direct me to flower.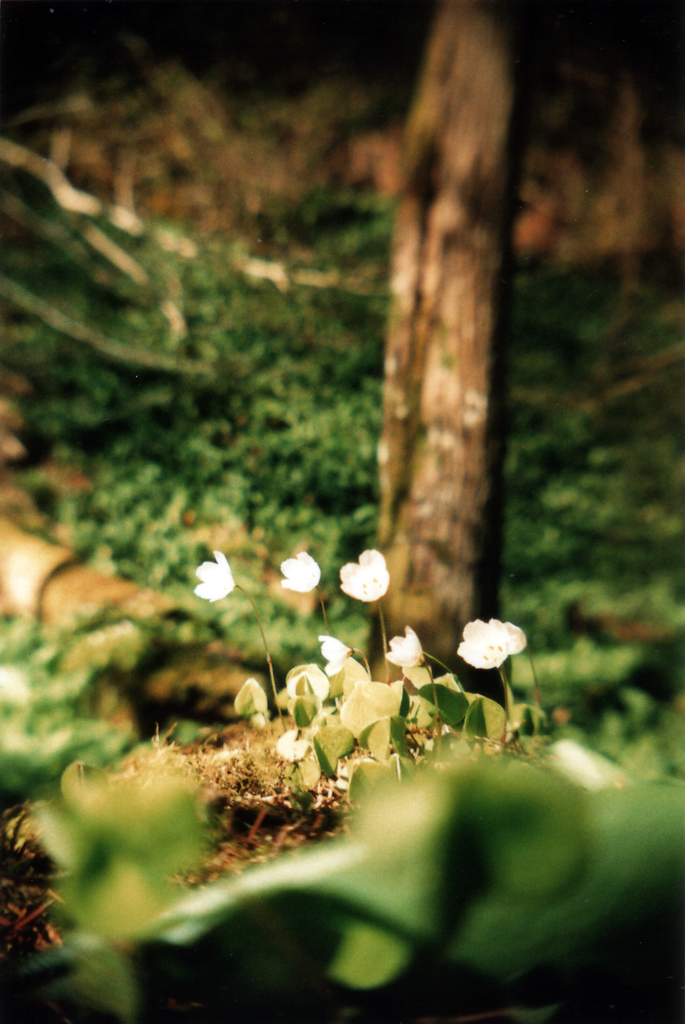
Direction: <region>280, 548, 326, 592</region>.
